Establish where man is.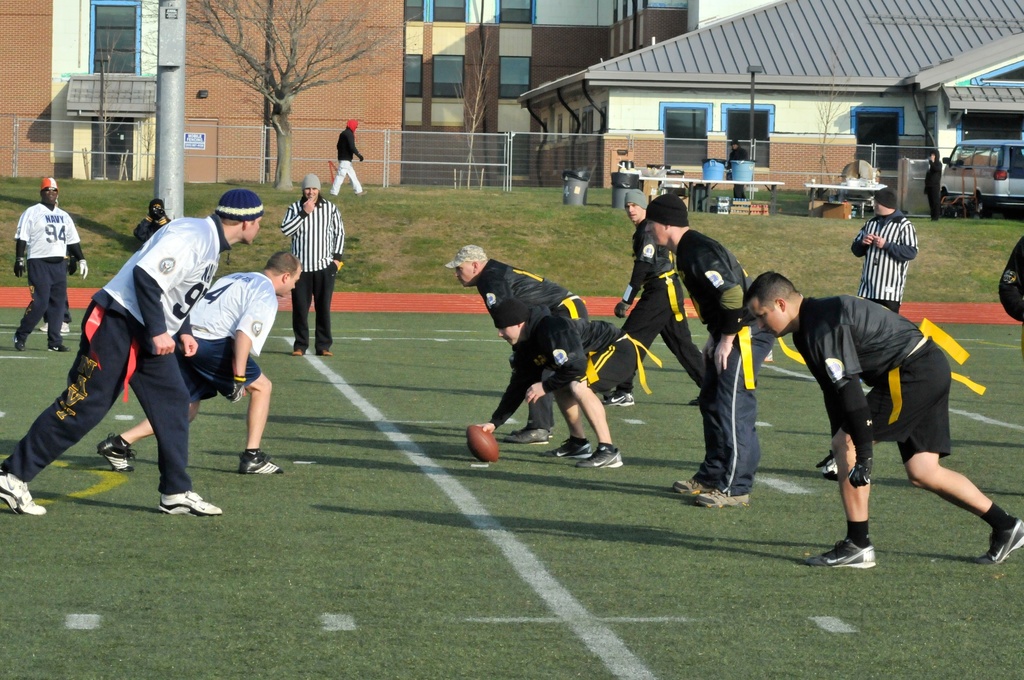
Established at bbox=[278, 174, 344, 356].
